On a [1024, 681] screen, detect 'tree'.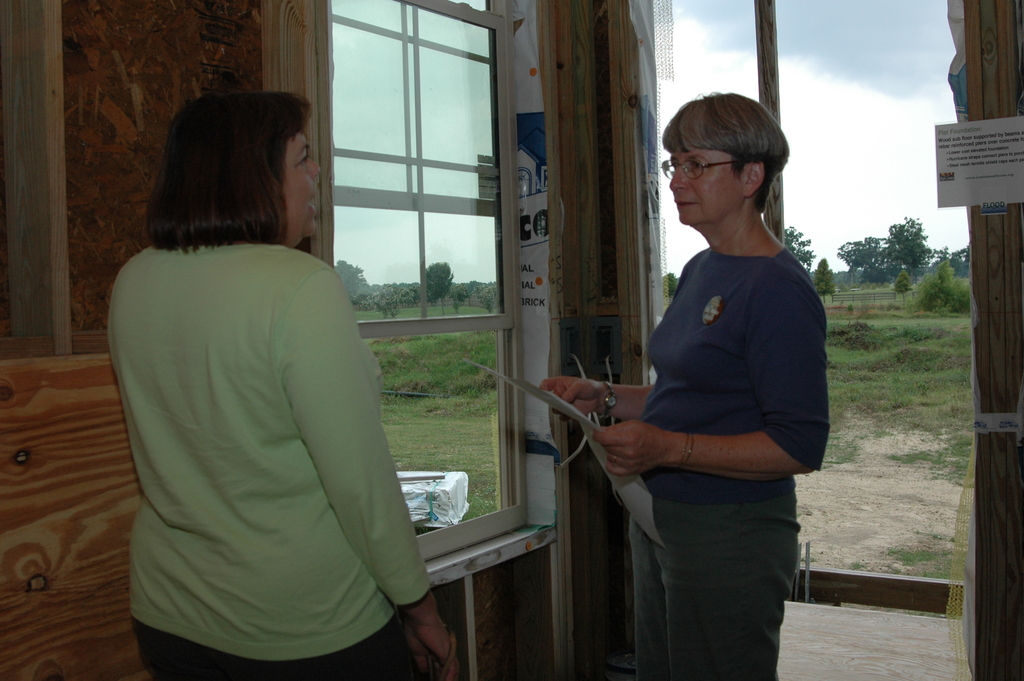
l=942, t=240, r=973, b=282.
